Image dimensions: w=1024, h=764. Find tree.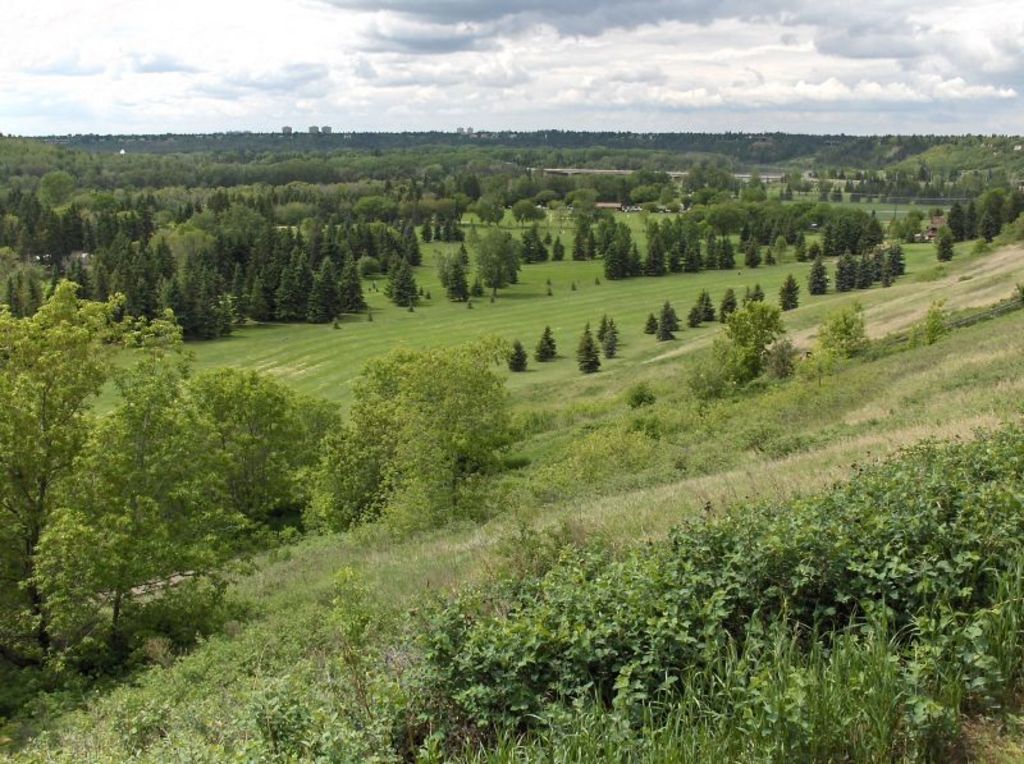
980:220:995:251.
